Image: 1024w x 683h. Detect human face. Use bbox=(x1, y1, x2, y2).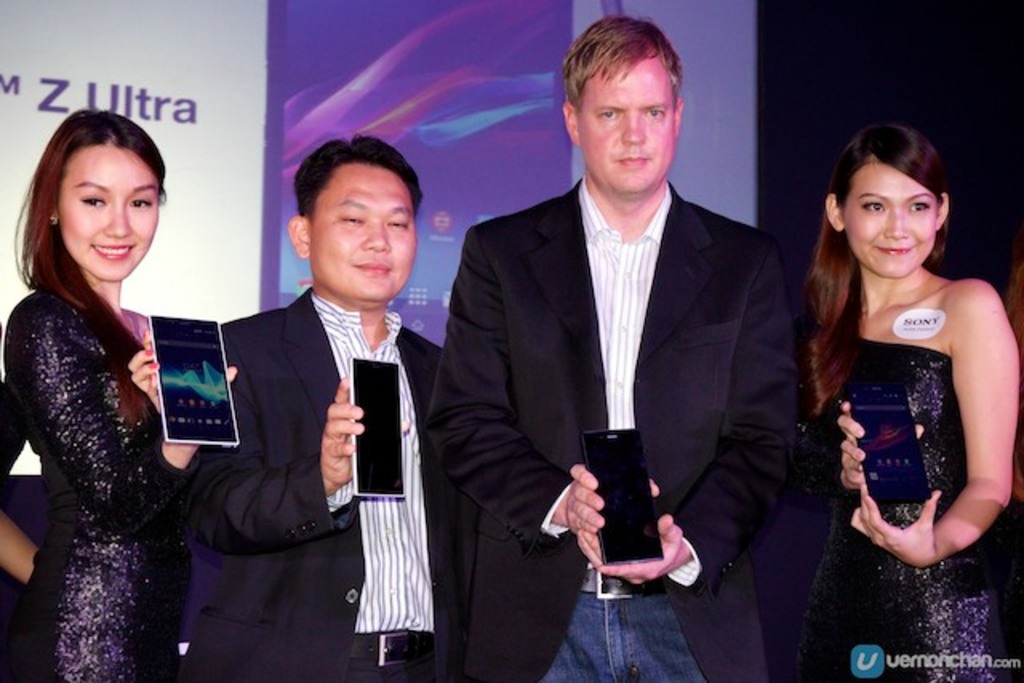
bbox=(309, 160, 418, 306).
